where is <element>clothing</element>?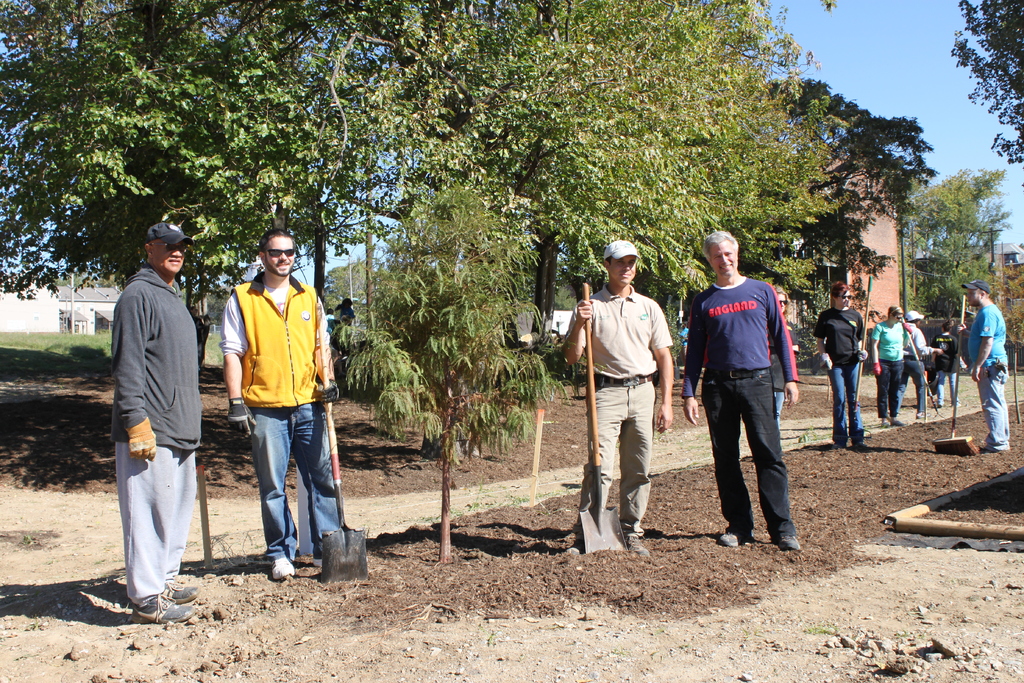
x1=900, y1=307, x2=931, y2=411.
